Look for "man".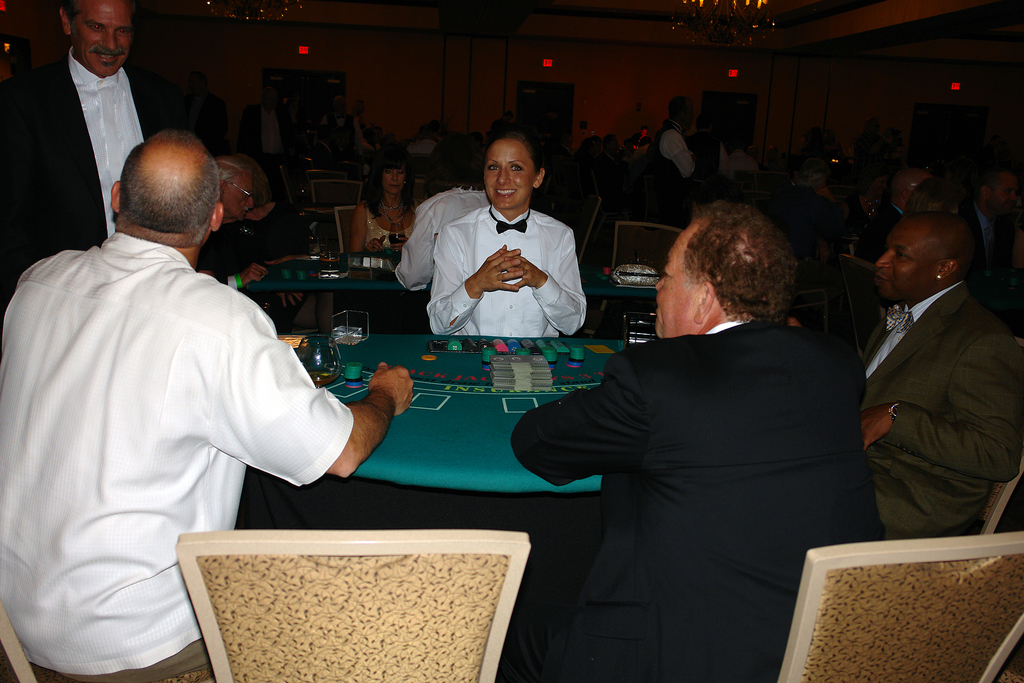
Found: <region>495, 199, 890, 682</region>.
